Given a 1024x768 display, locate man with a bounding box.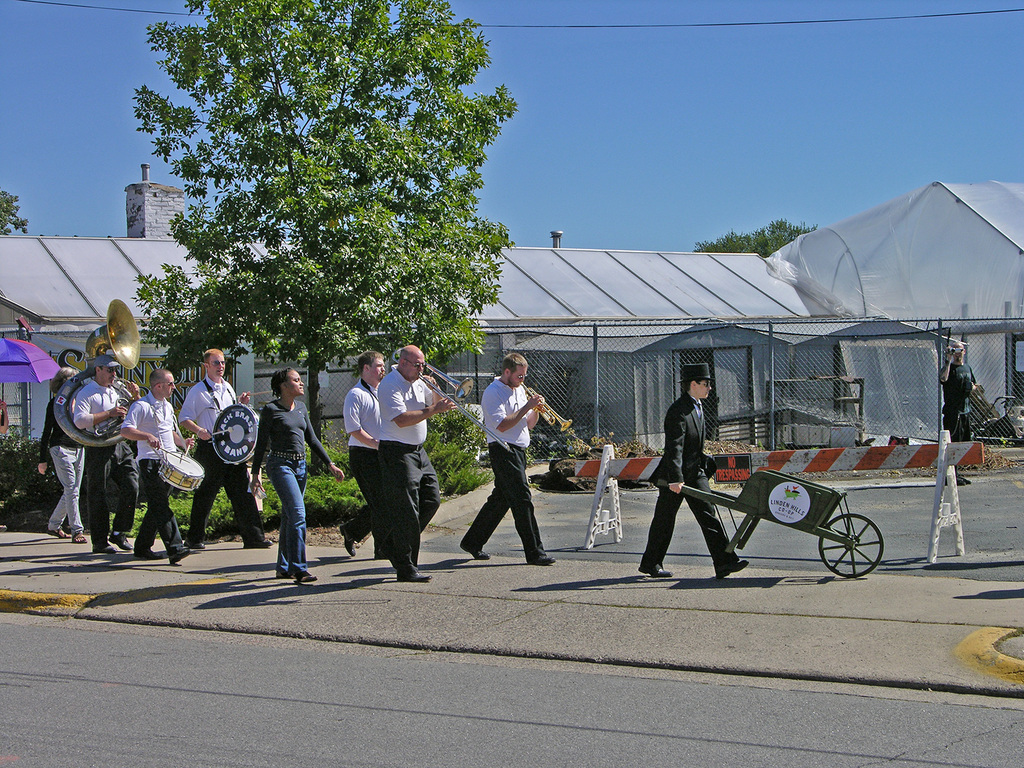
Located: 650 362 754 573.
